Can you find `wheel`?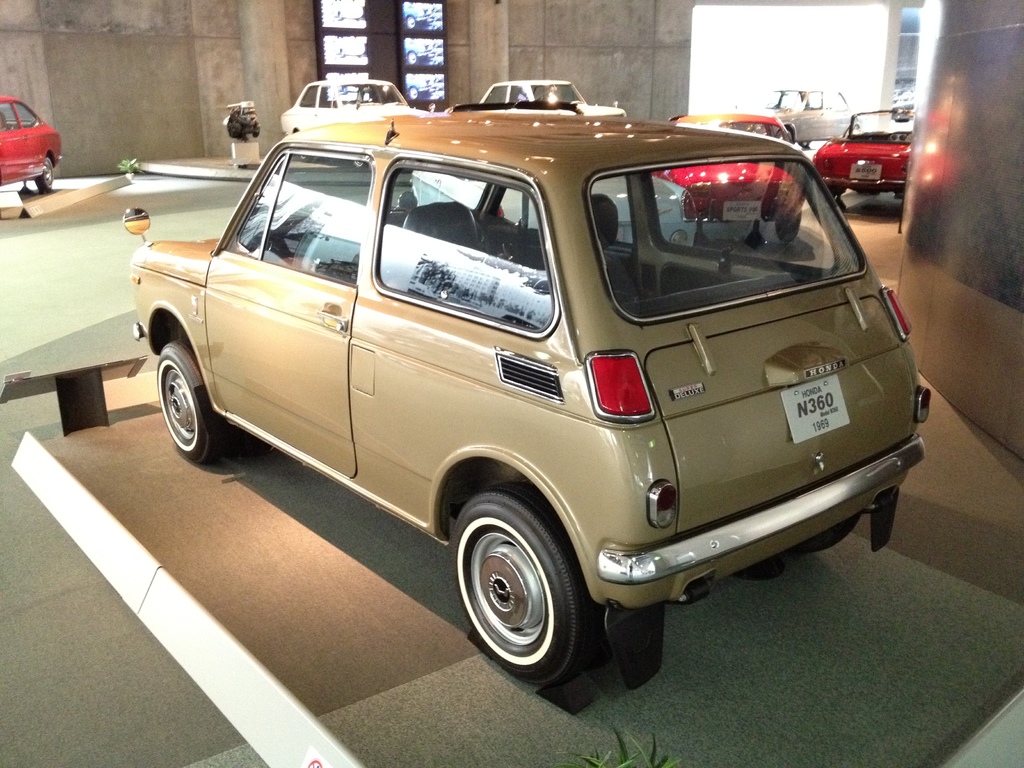
Yes, bounding box: x1=355 y1=161 x2=362 y2=172.
